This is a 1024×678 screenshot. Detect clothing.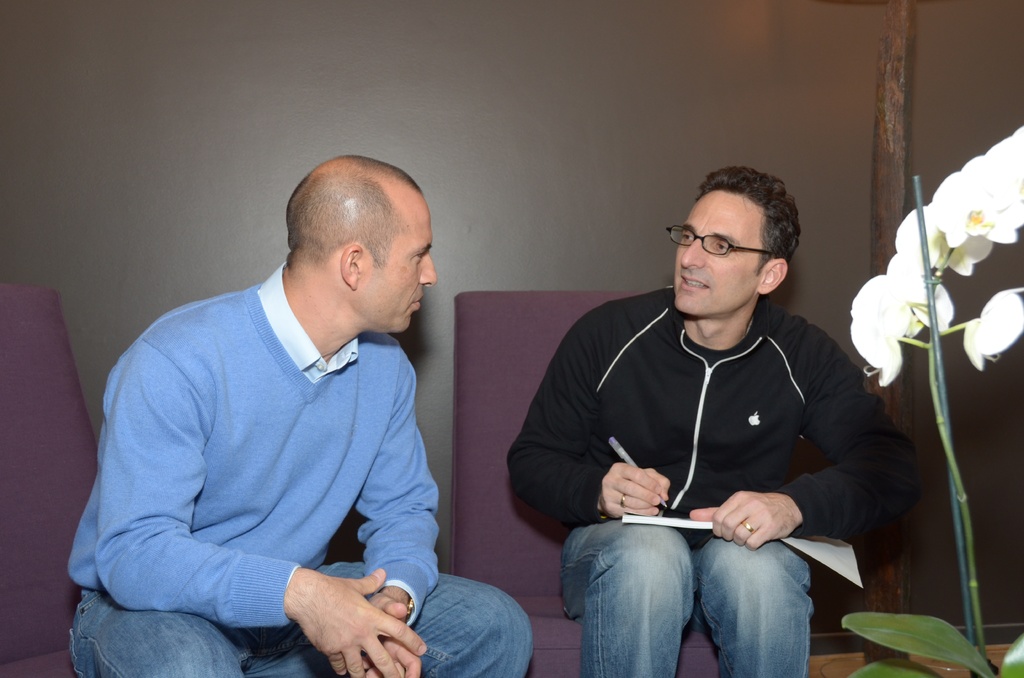
(71,265,531,677).
